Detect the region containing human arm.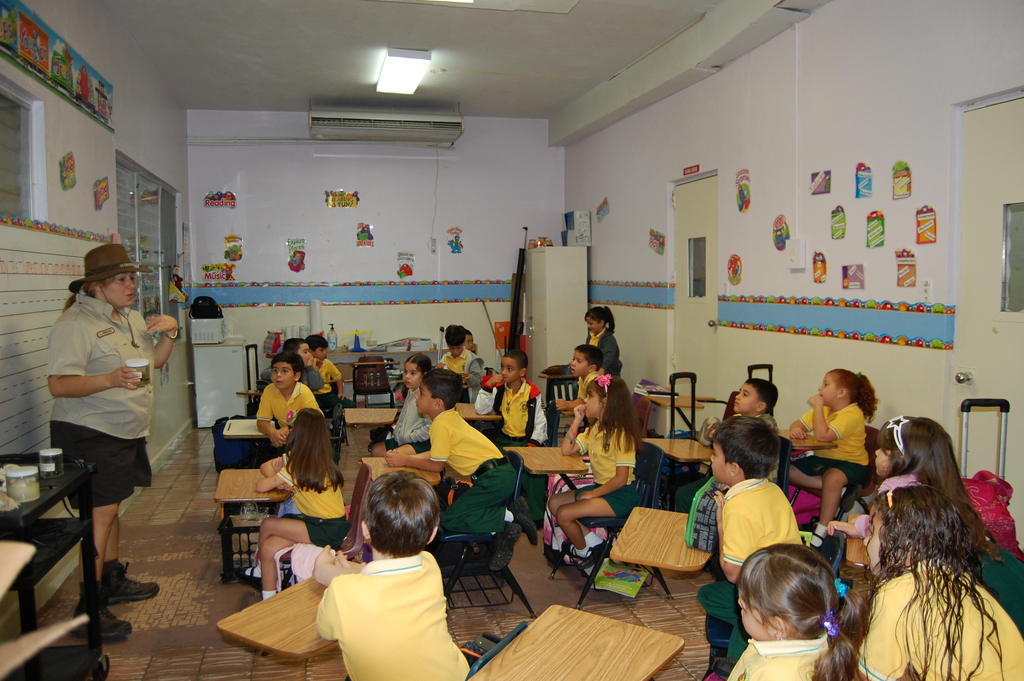
[x1=254, y1=455, x2=298, y2=488].
